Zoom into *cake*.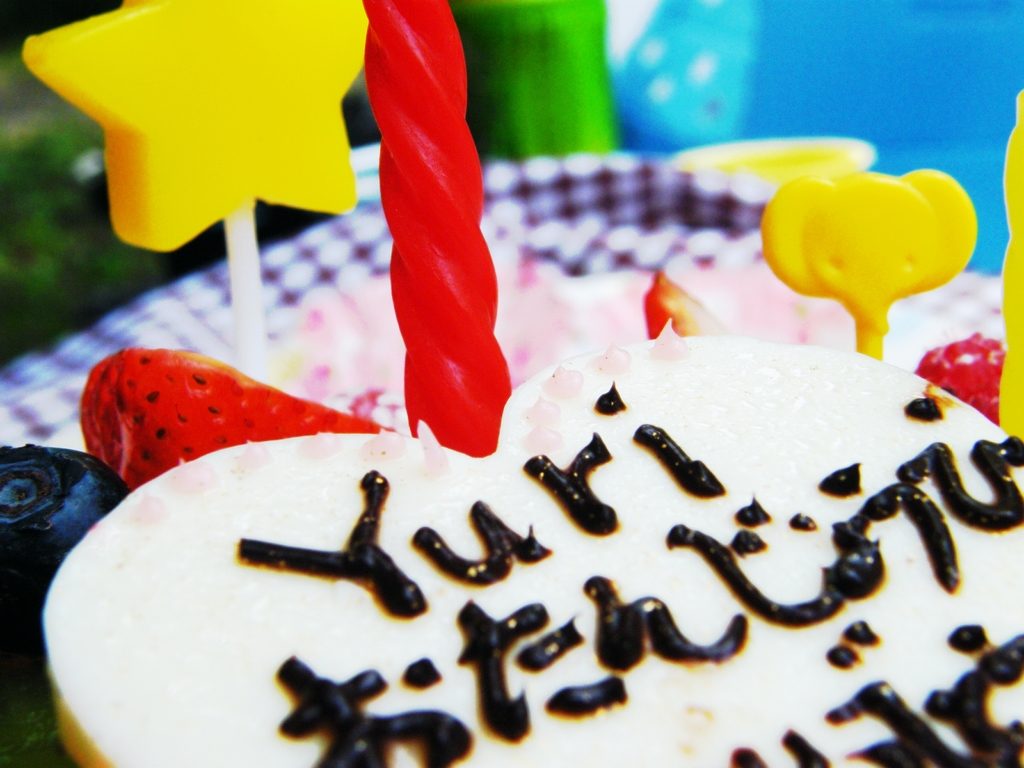
Zoom target: [44, 336, 1023, 767].
